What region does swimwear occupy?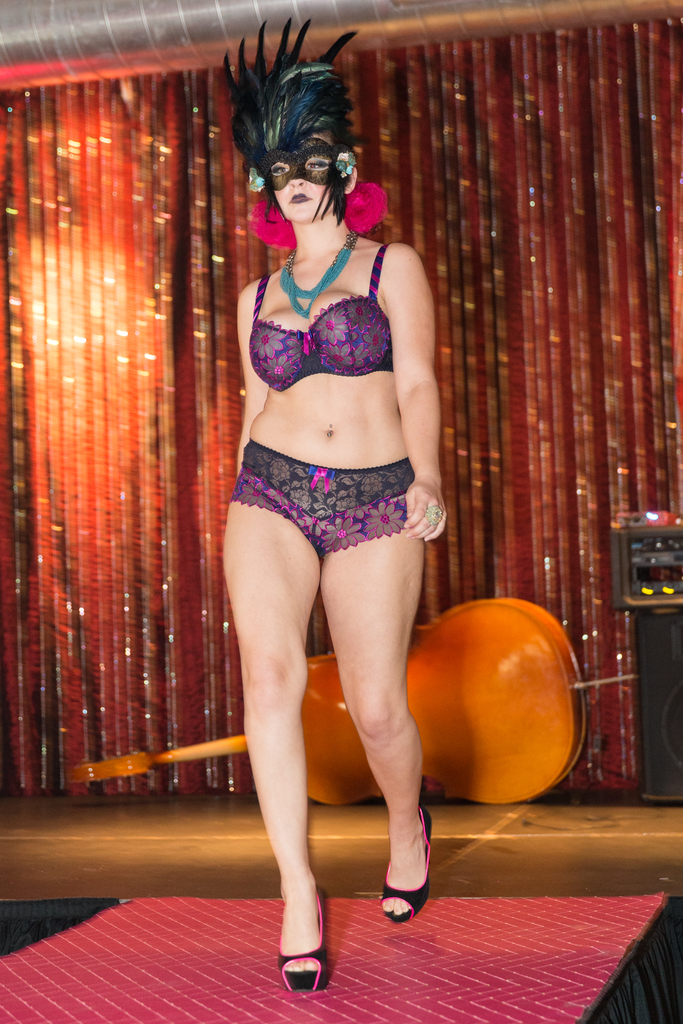
(x1=247, y1=241, x2=397, y2=393).
